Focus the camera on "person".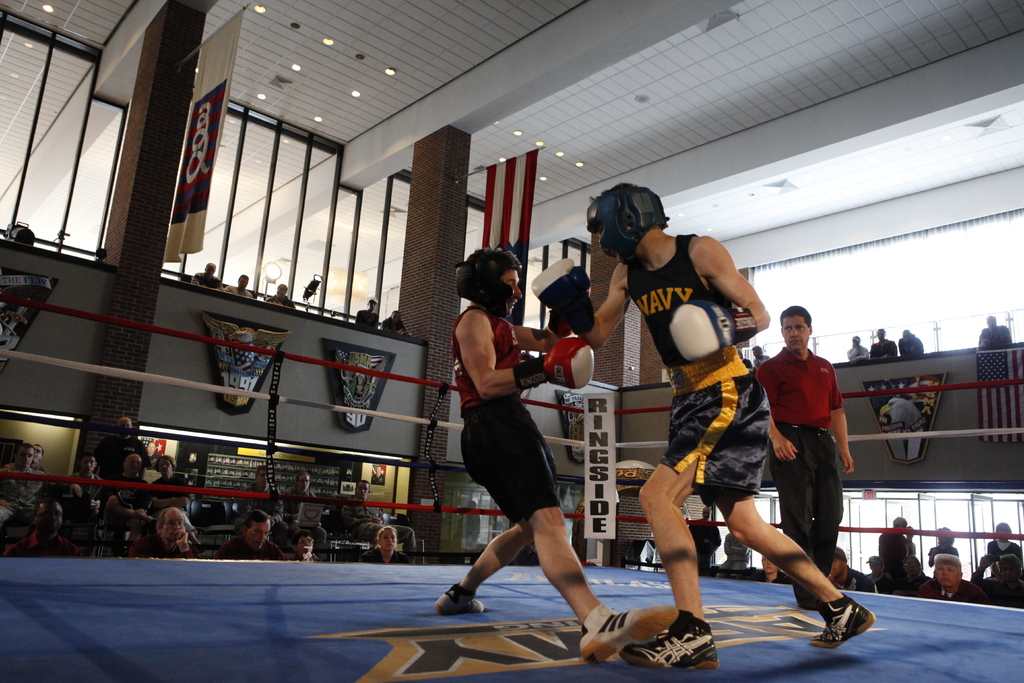
Focus region: {"left": 532, "top": 177, "right": 877, "bottom": 675}.
